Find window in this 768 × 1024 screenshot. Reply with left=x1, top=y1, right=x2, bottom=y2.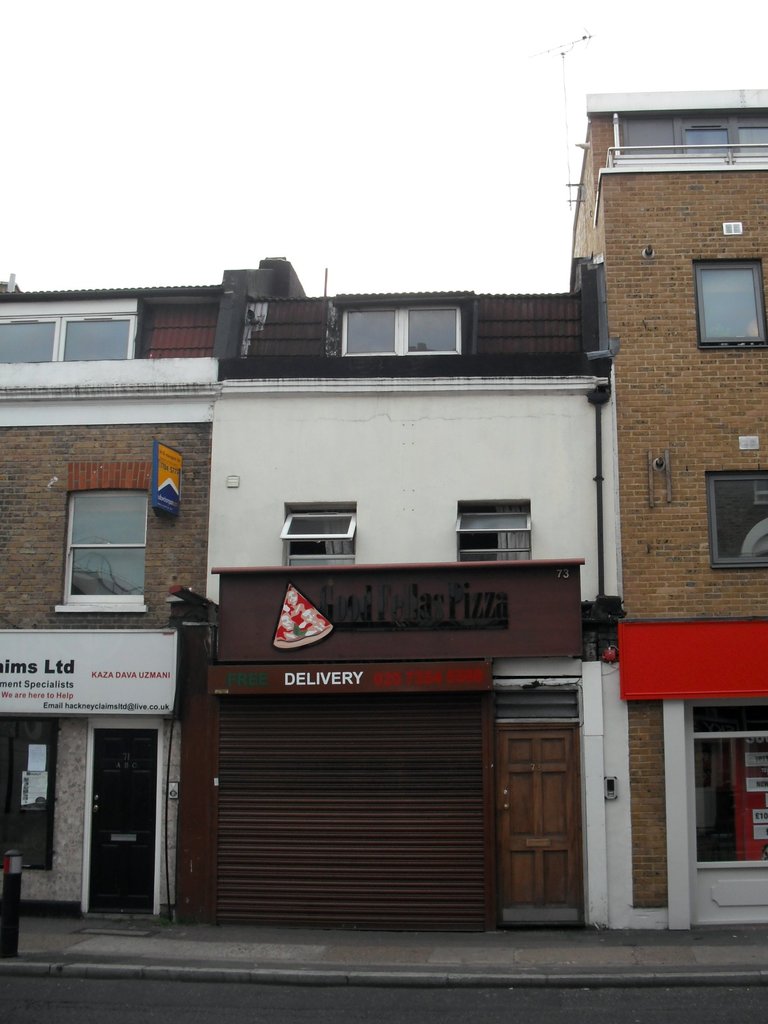
left=285, top=502, right=362, bottom=566.
